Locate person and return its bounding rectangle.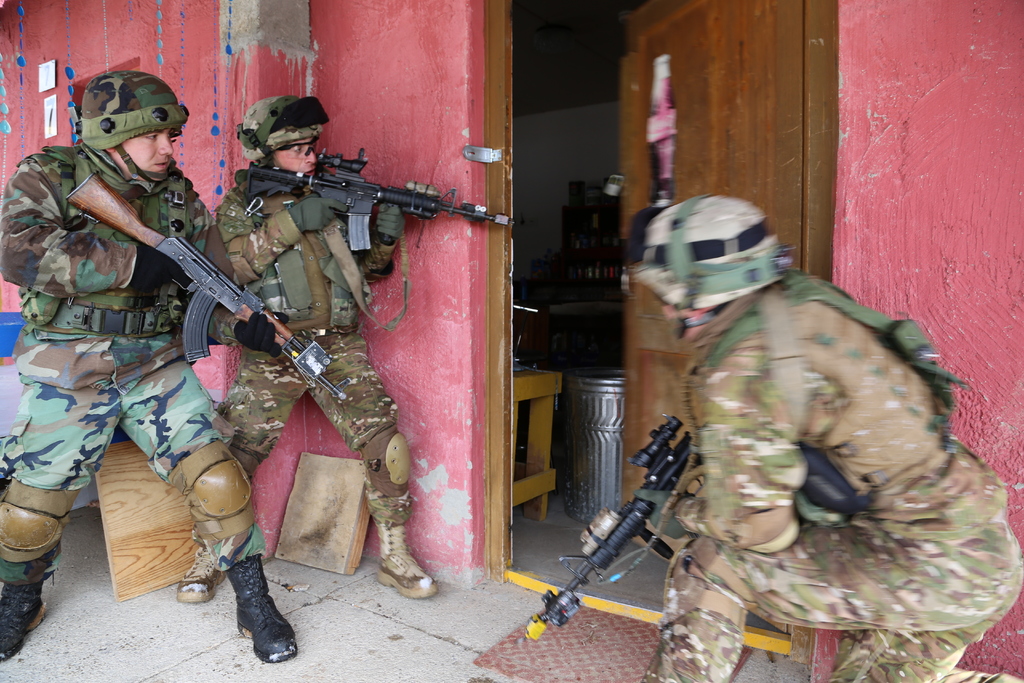
(left=627, top=199, right=968, bottom=678).
